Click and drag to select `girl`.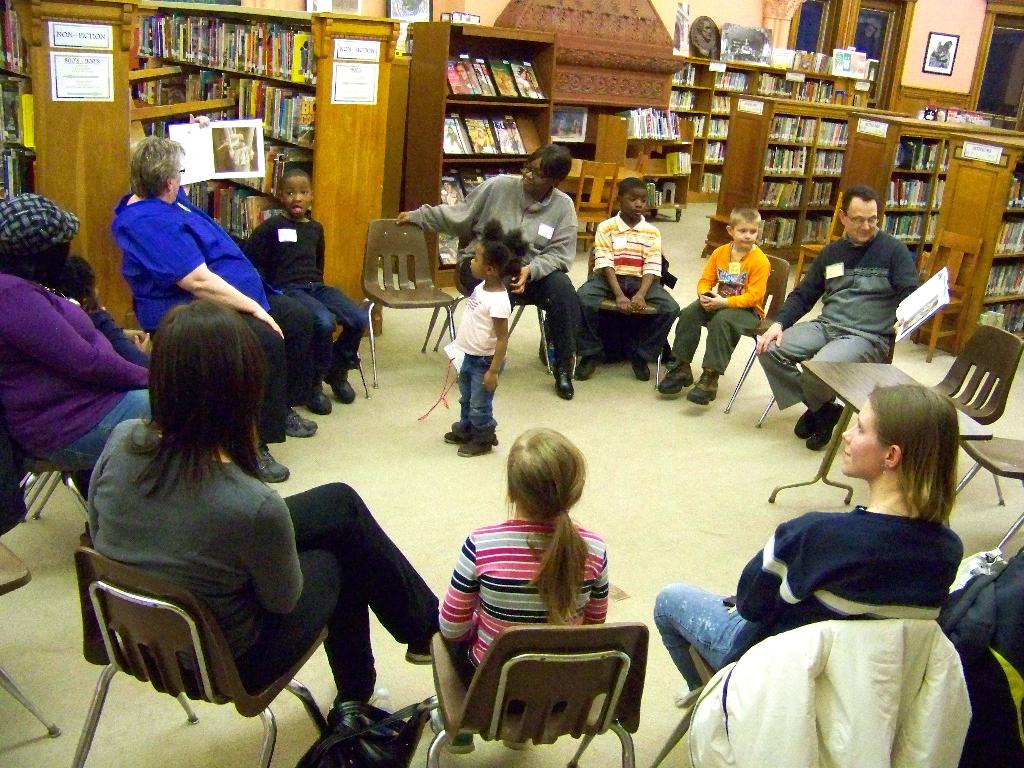
Selection: (422, 425, 616, 755).
